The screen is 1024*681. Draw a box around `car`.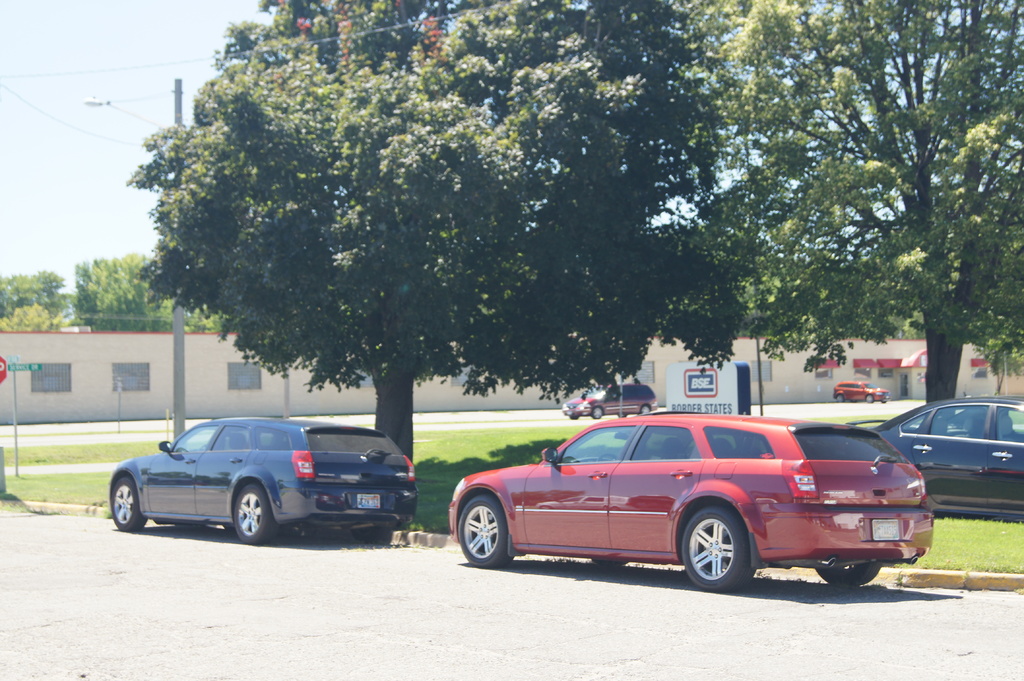
[left=561, top=376, right=655, bottom=418].
